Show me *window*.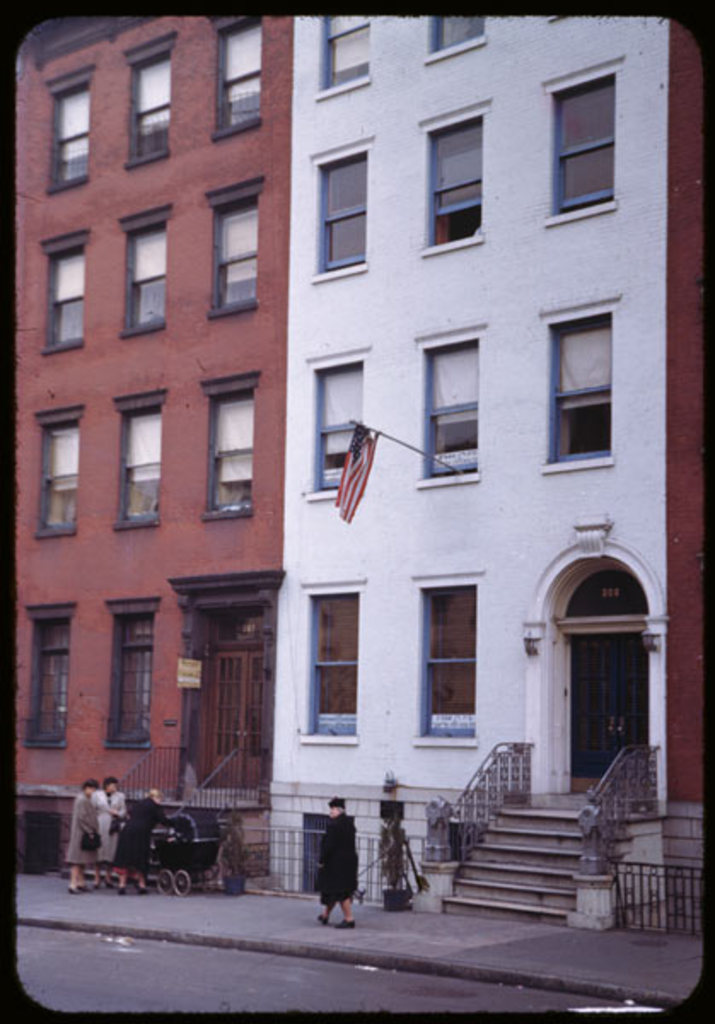
*window* is here: box(119, 203, 174, 341).
